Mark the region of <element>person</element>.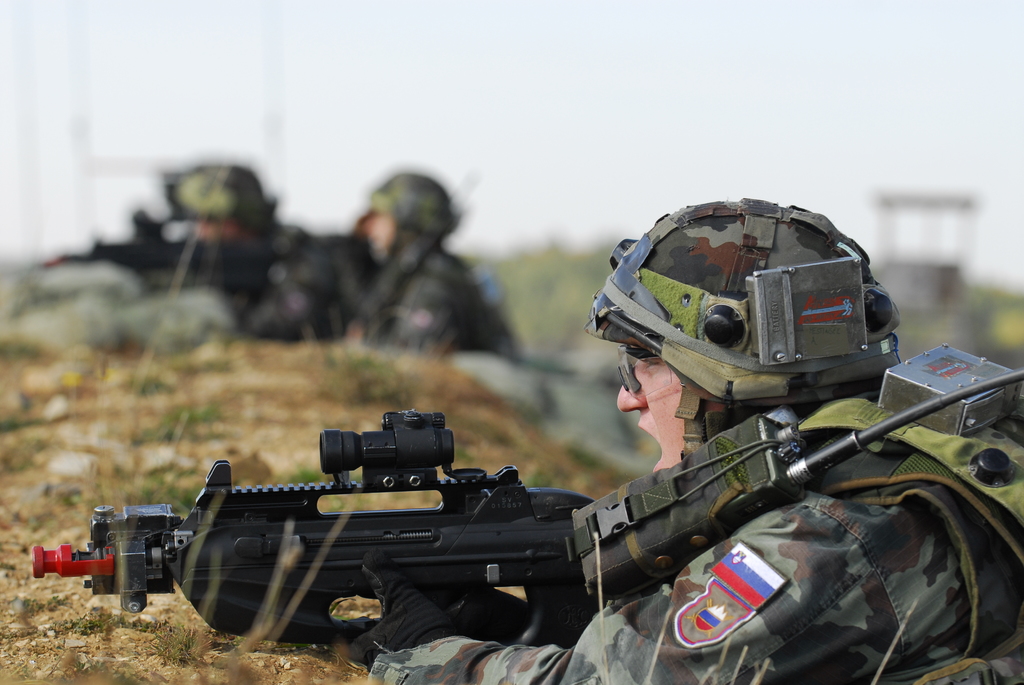
Region: [333,168,525,367].
